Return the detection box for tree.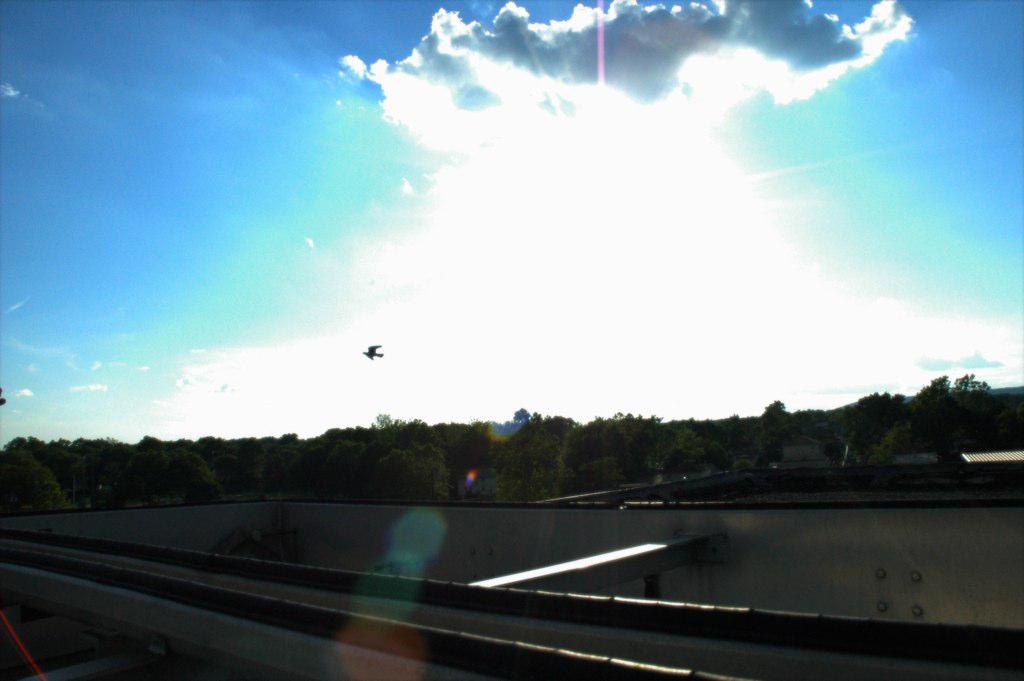
{"left": 276, "top": 426, "right": 301, "bottom": 494}.
